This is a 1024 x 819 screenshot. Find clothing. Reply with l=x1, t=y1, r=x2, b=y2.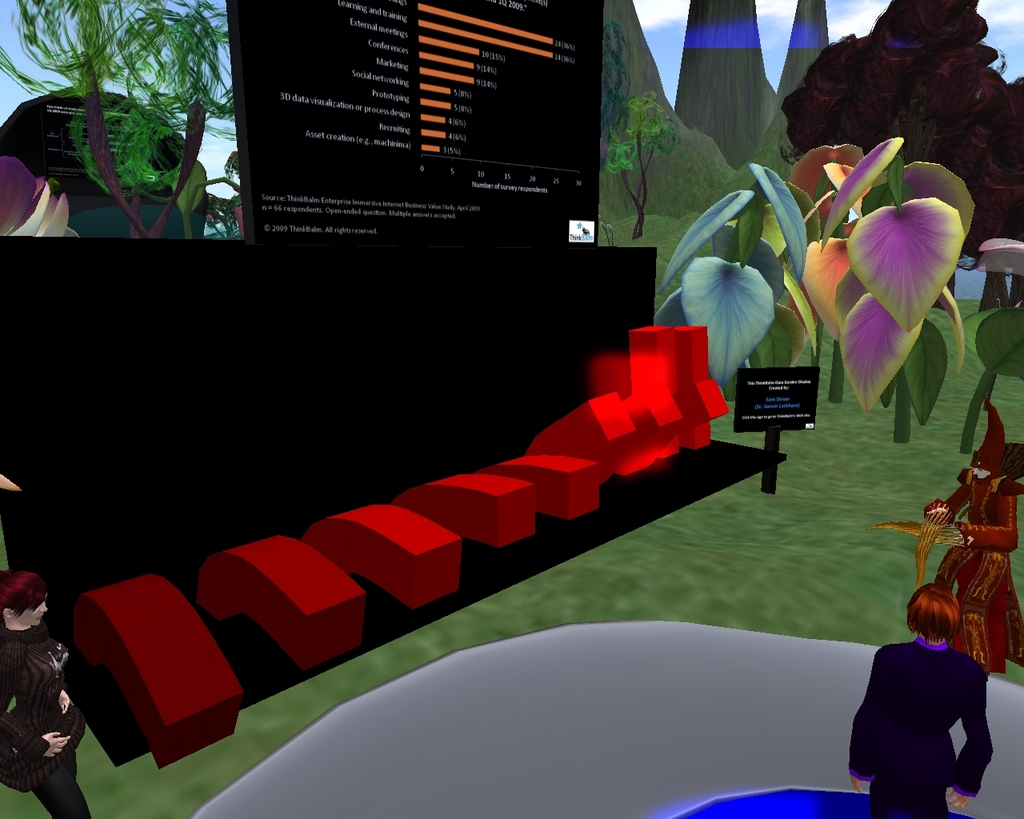
l=0, t=624, r=95, b=818.
